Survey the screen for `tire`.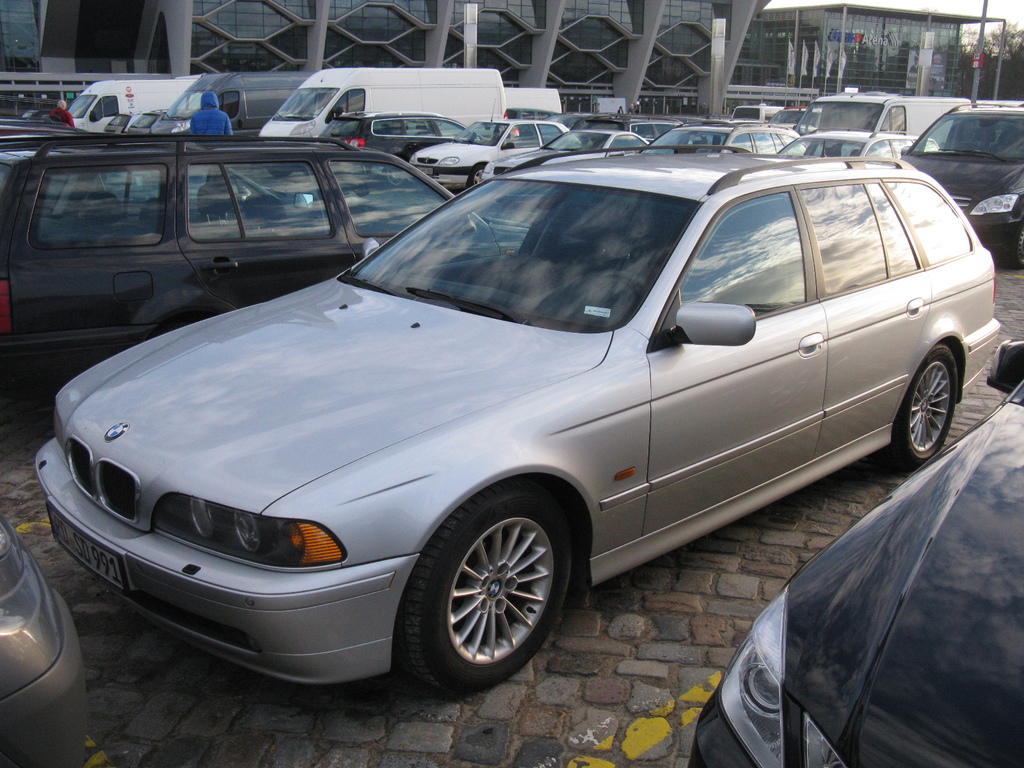
Survey found: x1=387, y1=161, x2=408, y2=184.
